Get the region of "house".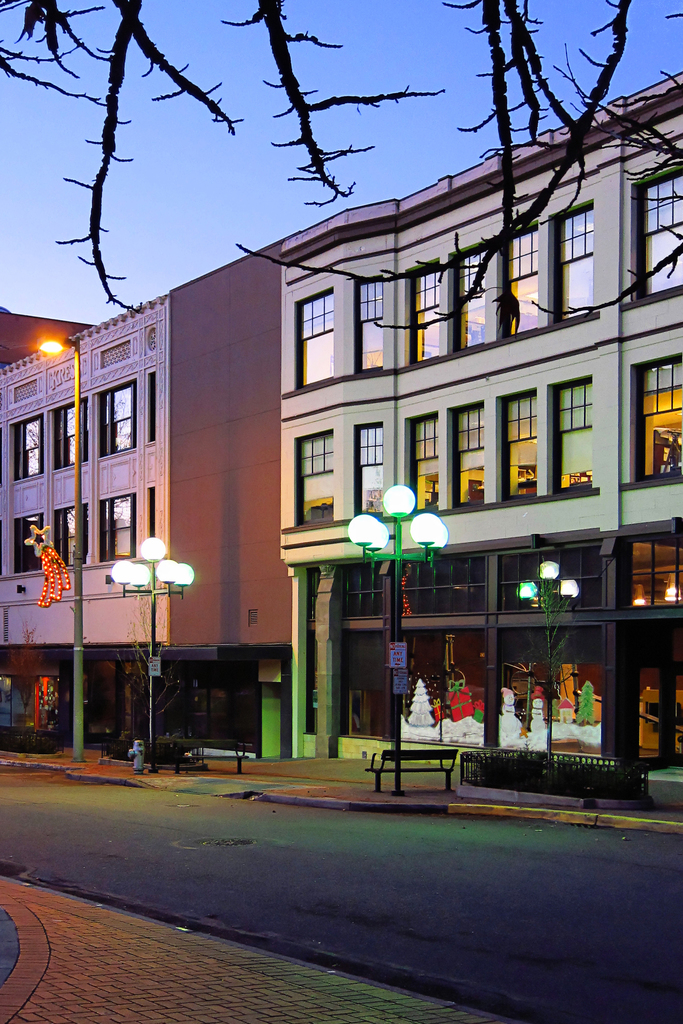
select_region(0, 69, 682, 804).
